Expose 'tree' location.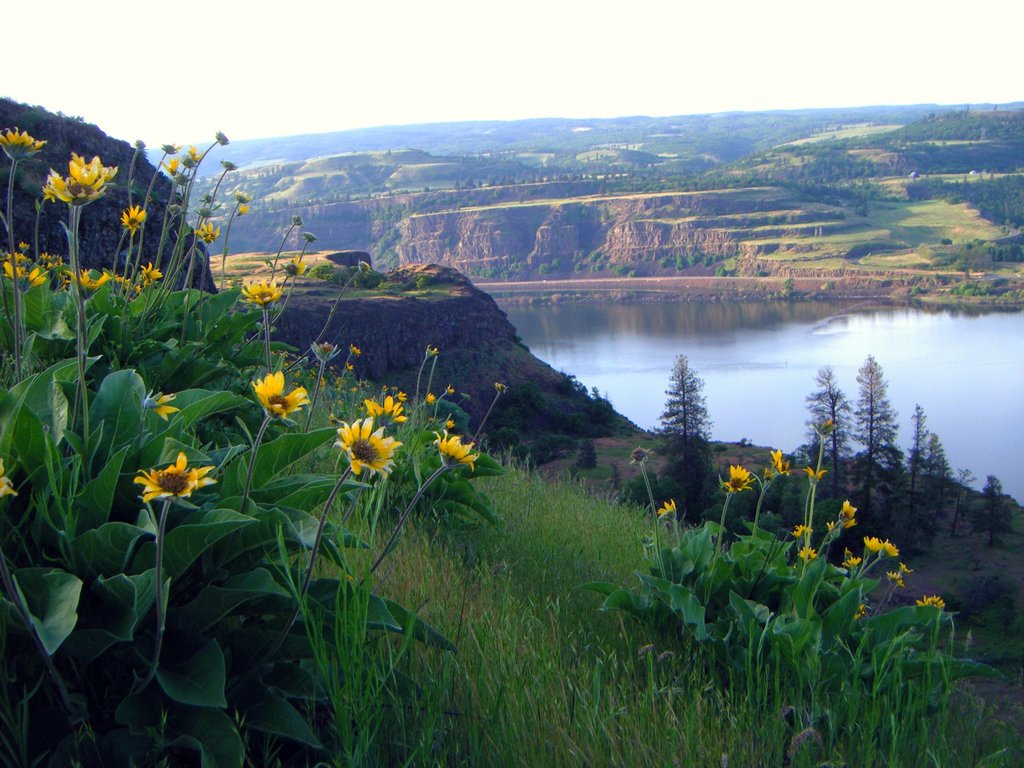
Exposed at region(798, 363, 855, 507).
